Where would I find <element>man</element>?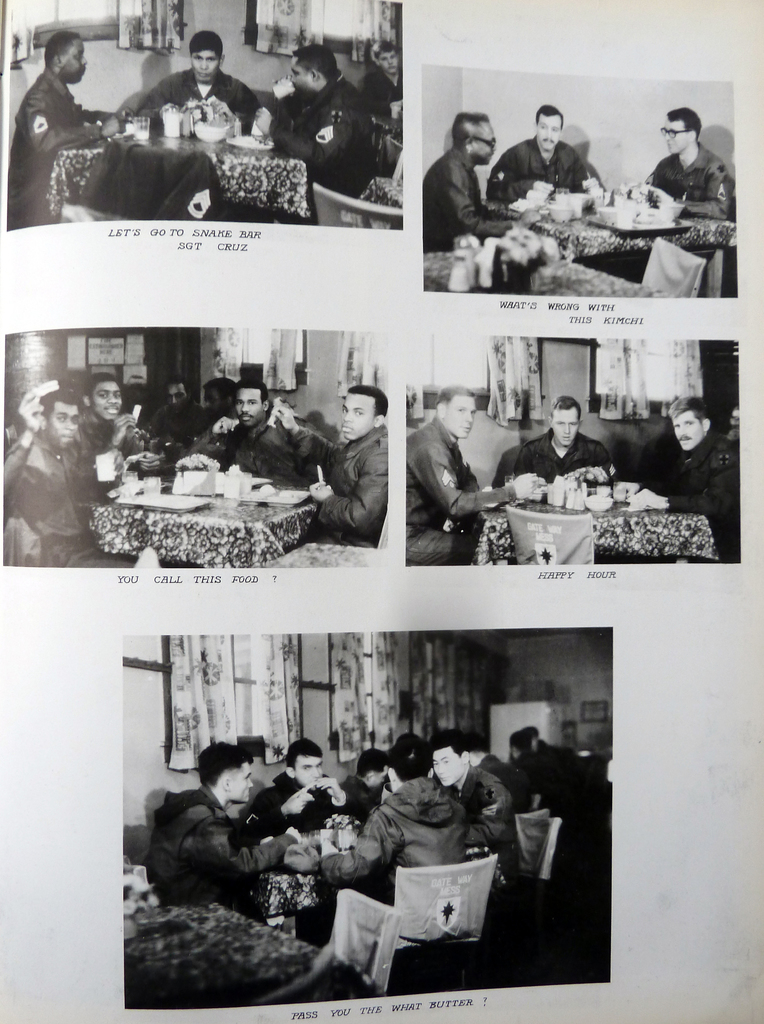
At bbox(15, 25, 129, 198).
